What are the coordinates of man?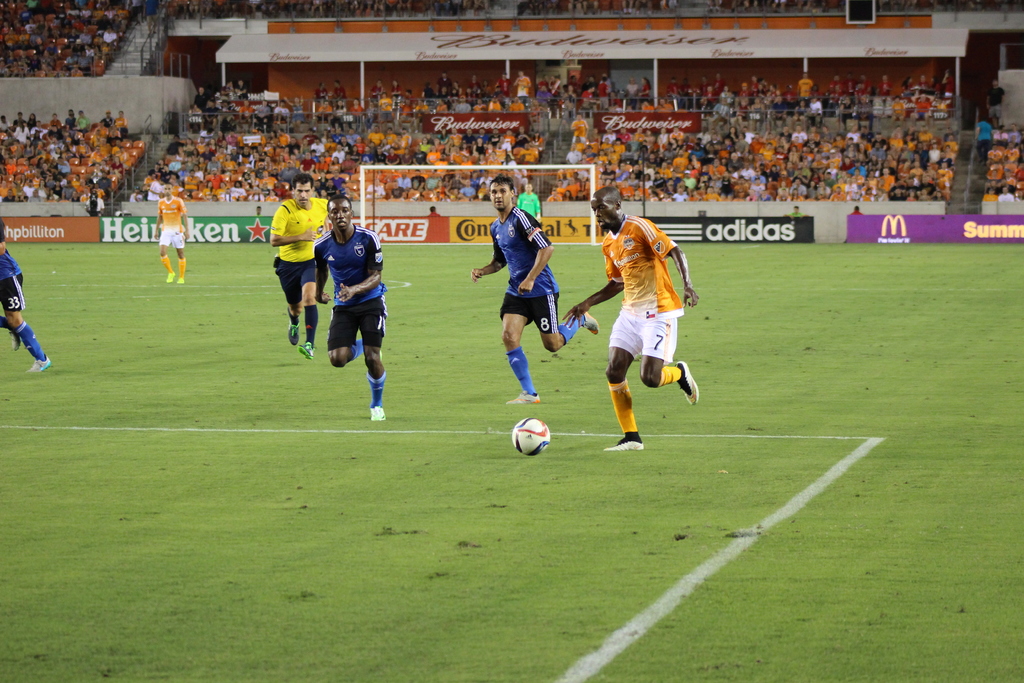
box(200, 95, 218, 129).
